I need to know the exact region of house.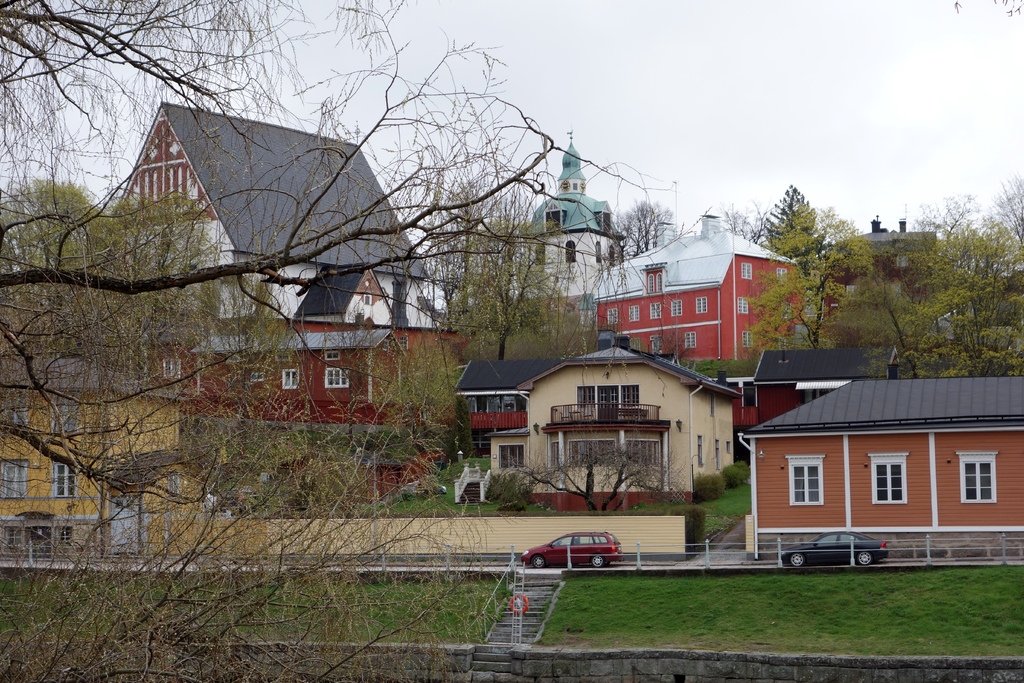
Region: crop(106, 100, 430, 429).
